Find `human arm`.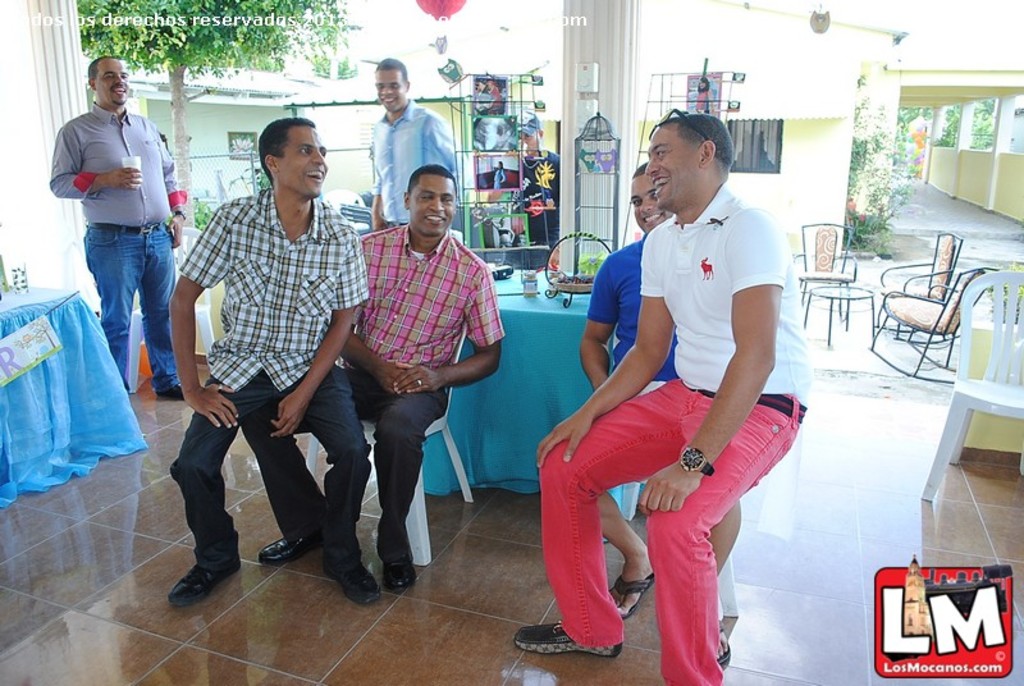
box=[667, 253, 783, 550].
